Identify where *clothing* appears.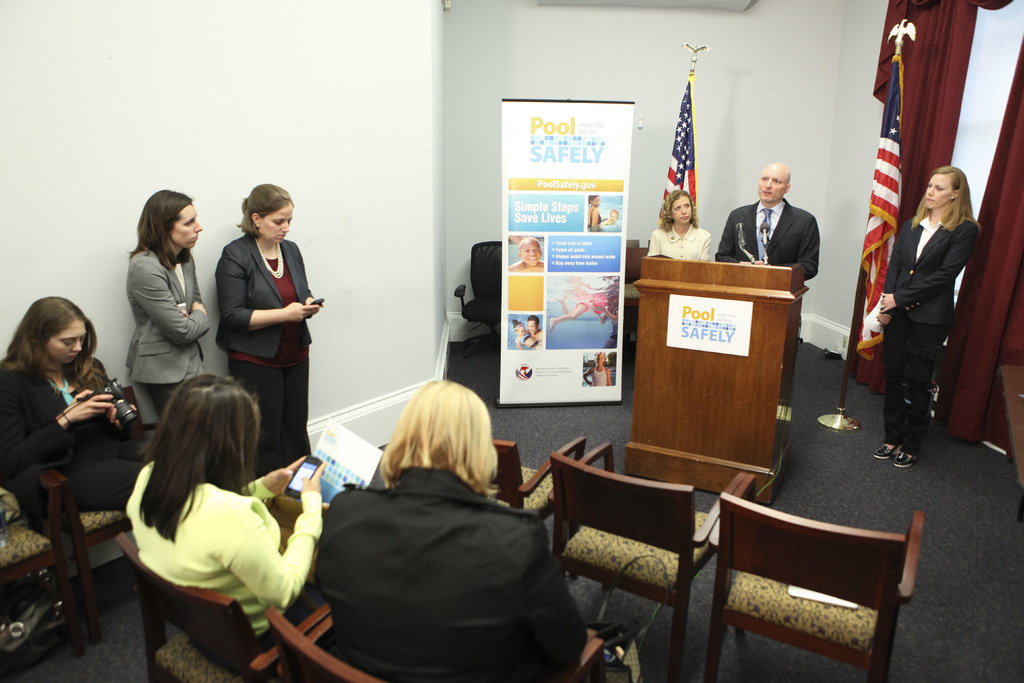
Appears at (left=124, top=456, right=322, bottom=659).
